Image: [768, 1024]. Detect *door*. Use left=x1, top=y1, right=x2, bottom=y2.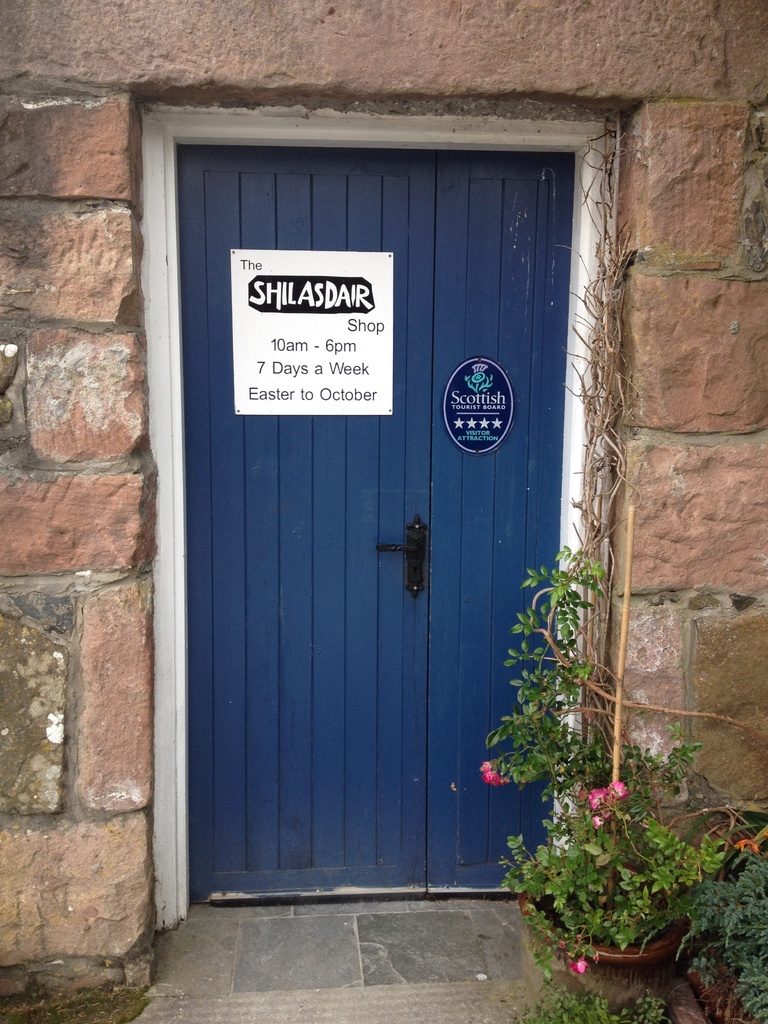
left=159, top=146, right=600, bottom=925.
